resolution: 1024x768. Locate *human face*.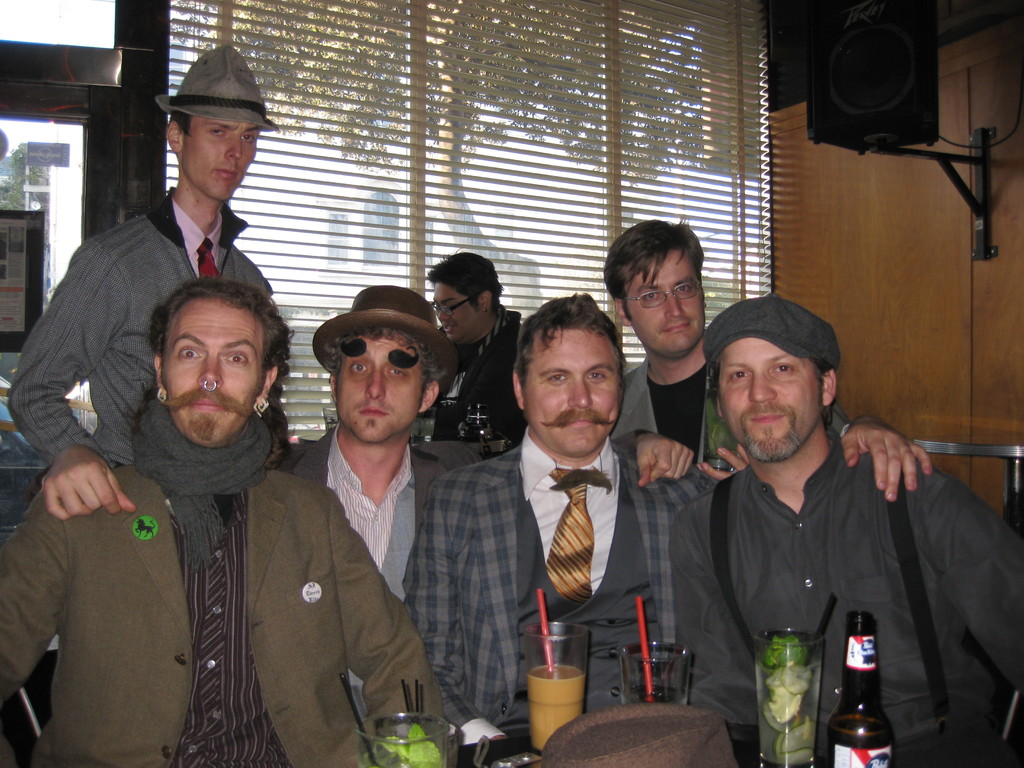
[435,287,481,346].
